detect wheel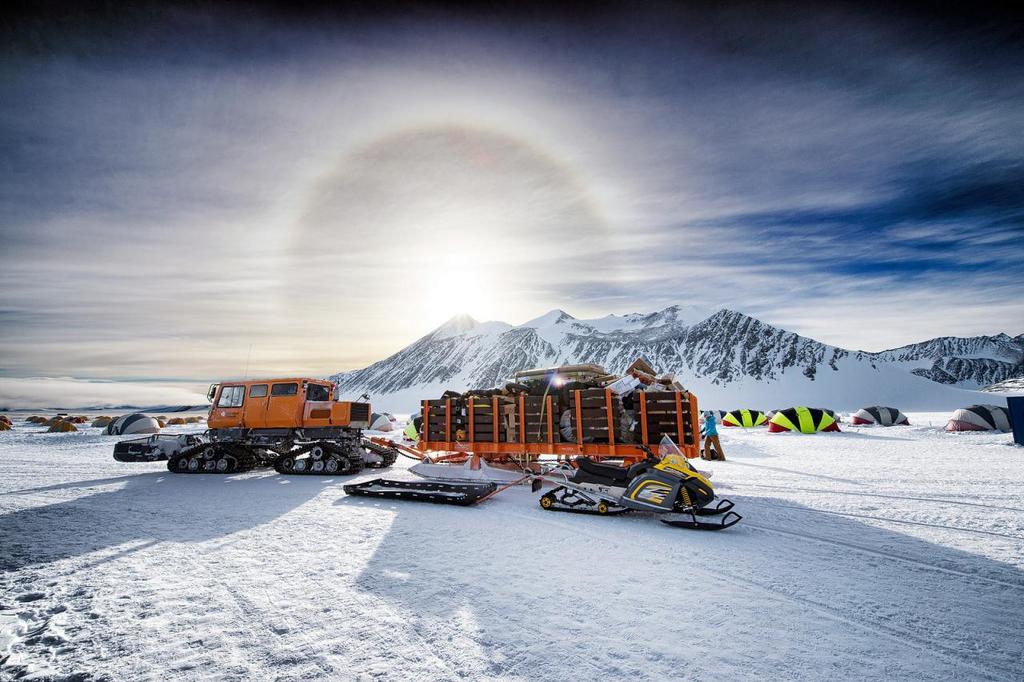
rect(297, 457, 307, 469)
